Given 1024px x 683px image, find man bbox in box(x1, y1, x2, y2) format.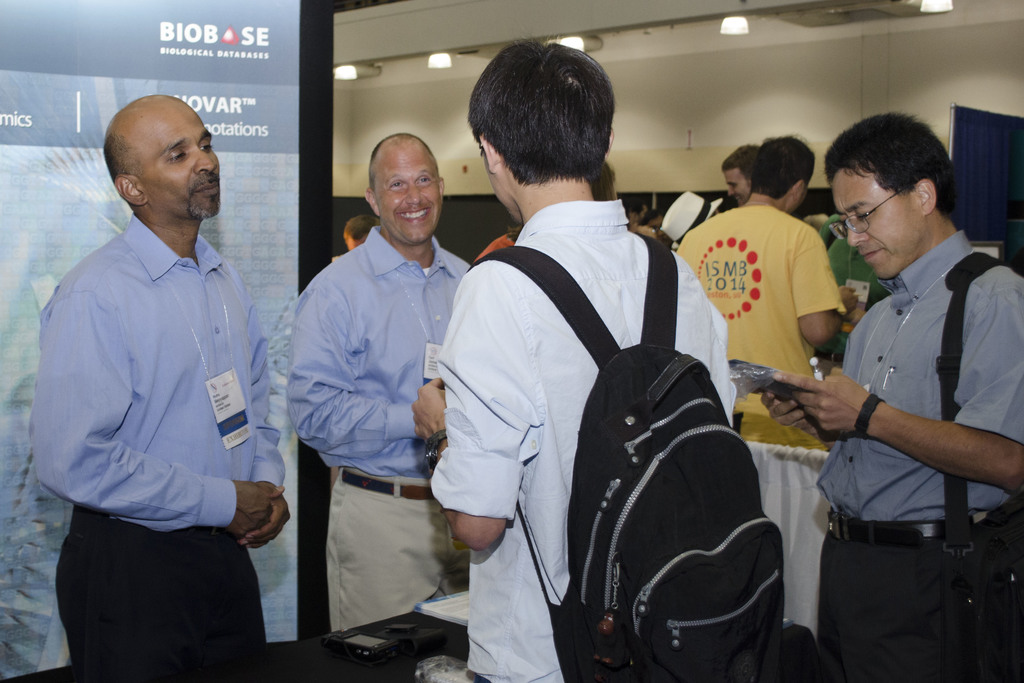
box(800, 103, 1020, 662).
